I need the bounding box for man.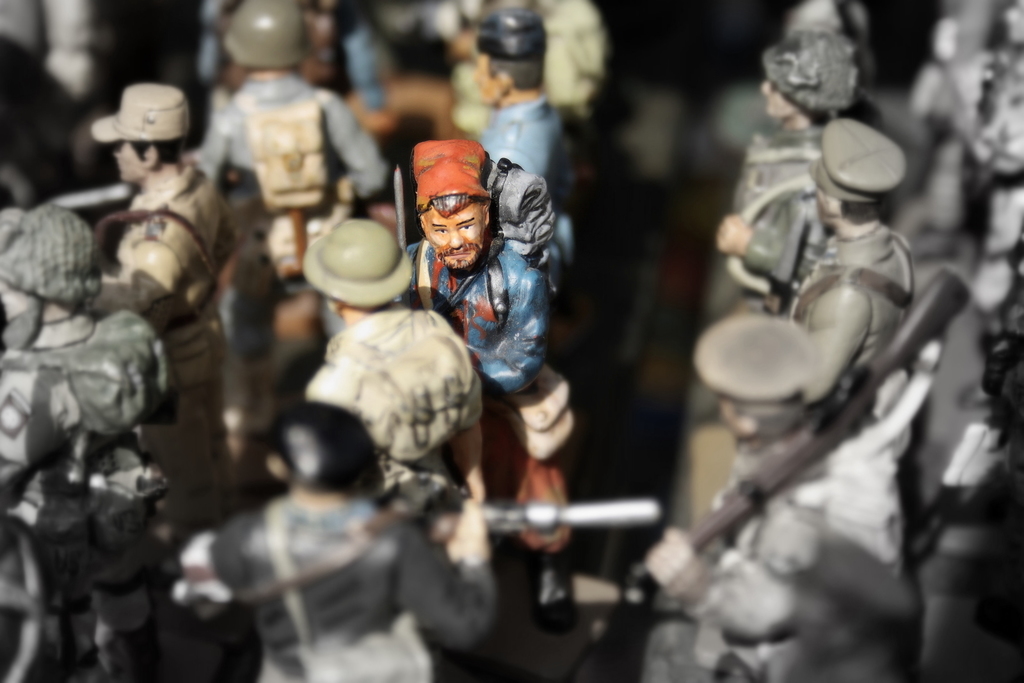
Here it is: [88,97,238,522].
